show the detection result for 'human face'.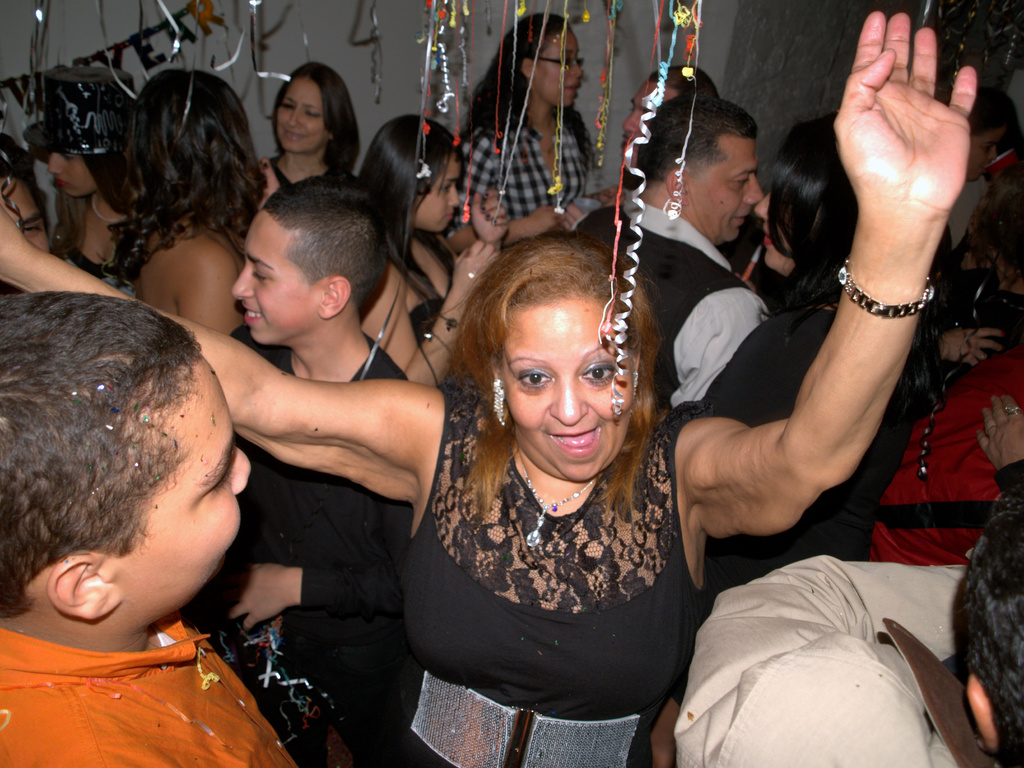
left=620, top=83, right=676, bottom=172.
